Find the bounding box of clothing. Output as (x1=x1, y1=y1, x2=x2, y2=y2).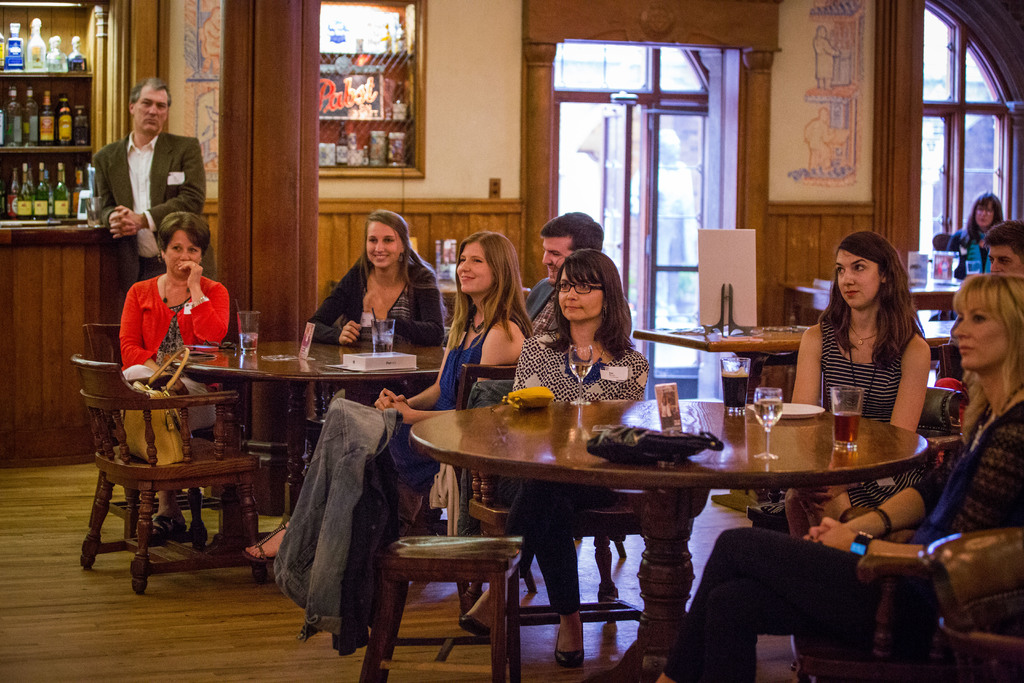
(x1=453, y1=372, x2=524, y2=541).
